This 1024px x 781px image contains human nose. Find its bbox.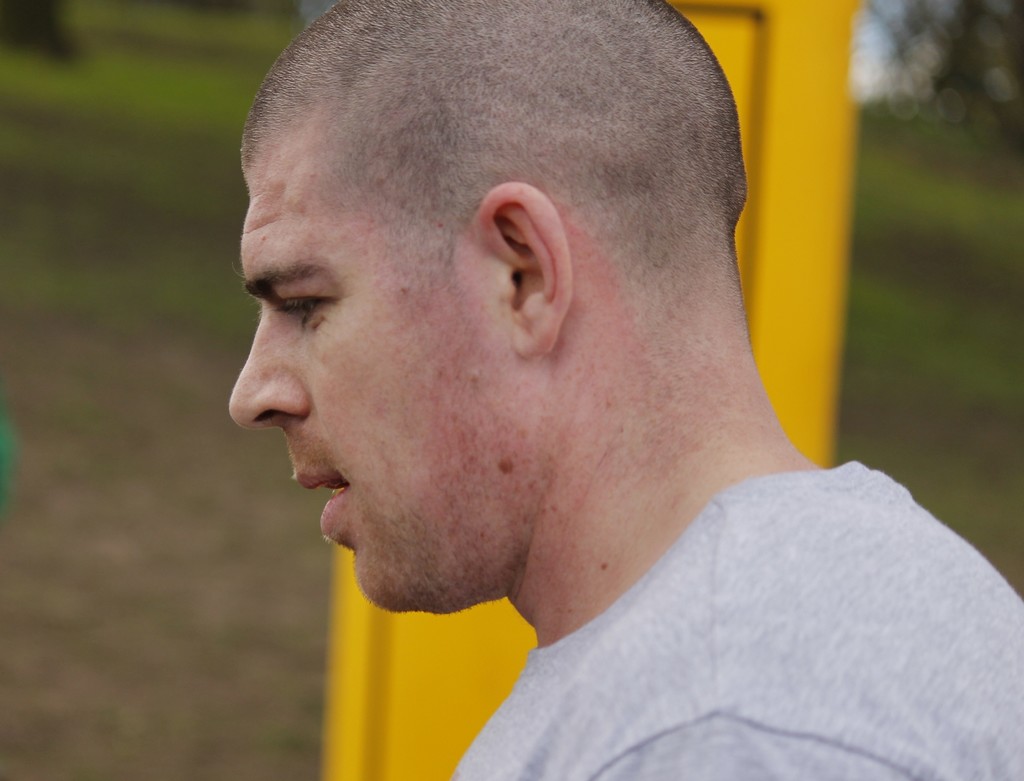
<box>231,310,313,435</box>.
